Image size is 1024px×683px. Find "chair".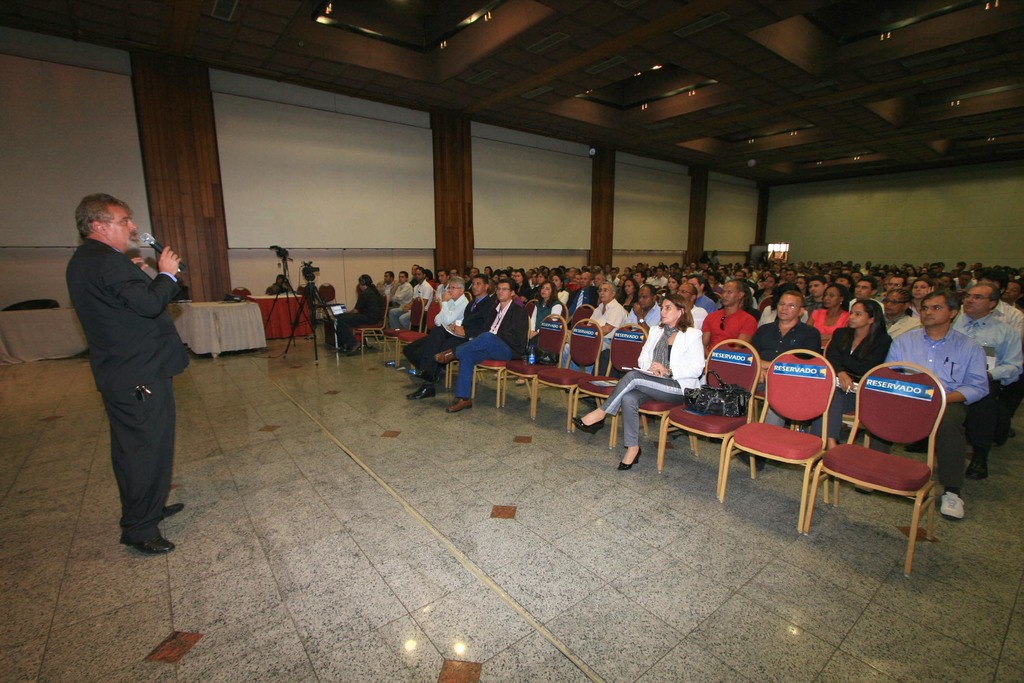
(656, 334, 755, 504).
